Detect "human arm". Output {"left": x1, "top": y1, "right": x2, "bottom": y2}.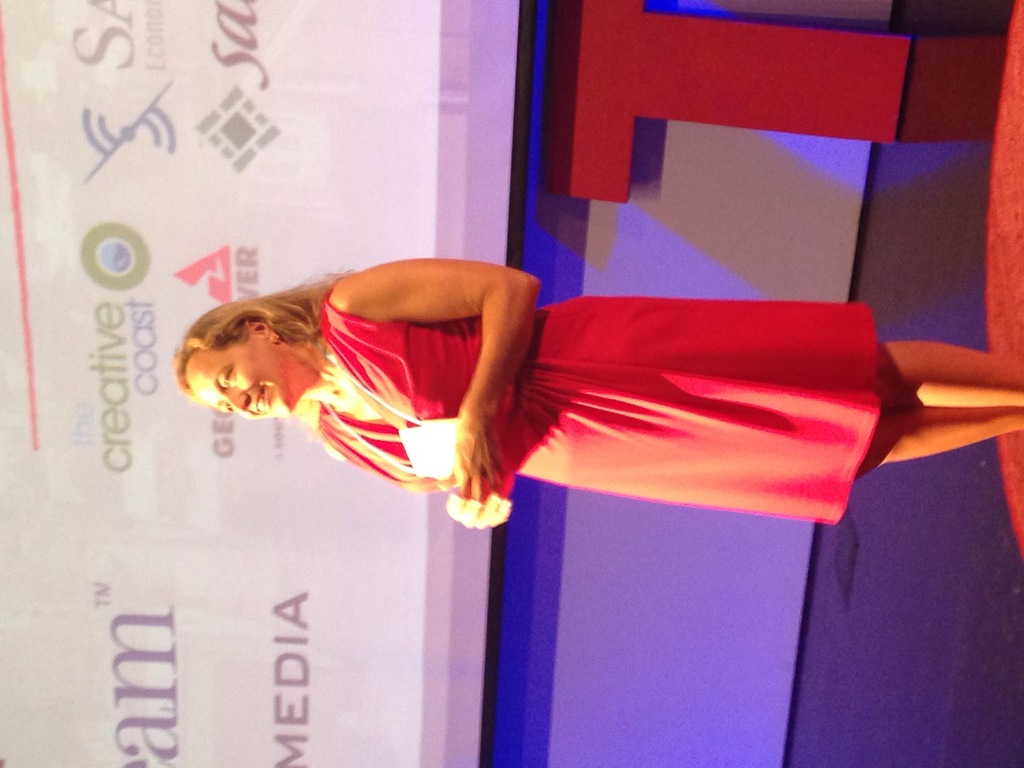
{"left": 306, "top": 449, "right": 488, "bottom": 520}.
